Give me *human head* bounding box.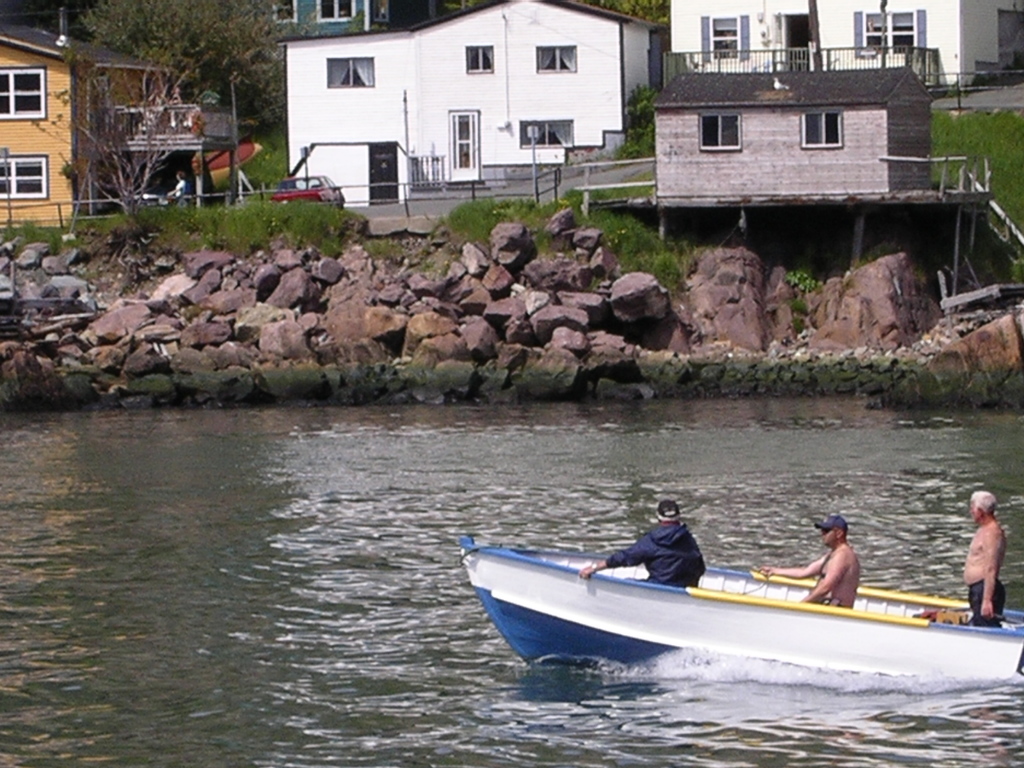
bbox=[970, 488, 1002, 518].
